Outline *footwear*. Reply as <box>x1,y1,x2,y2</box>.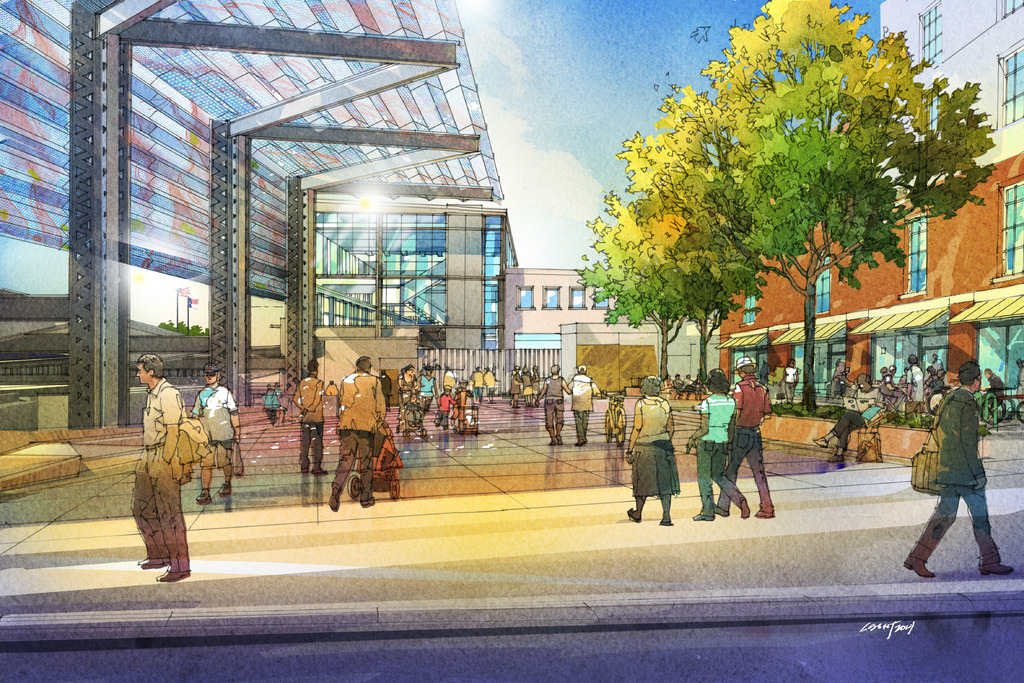
<box>197,484,213,503</box>.
